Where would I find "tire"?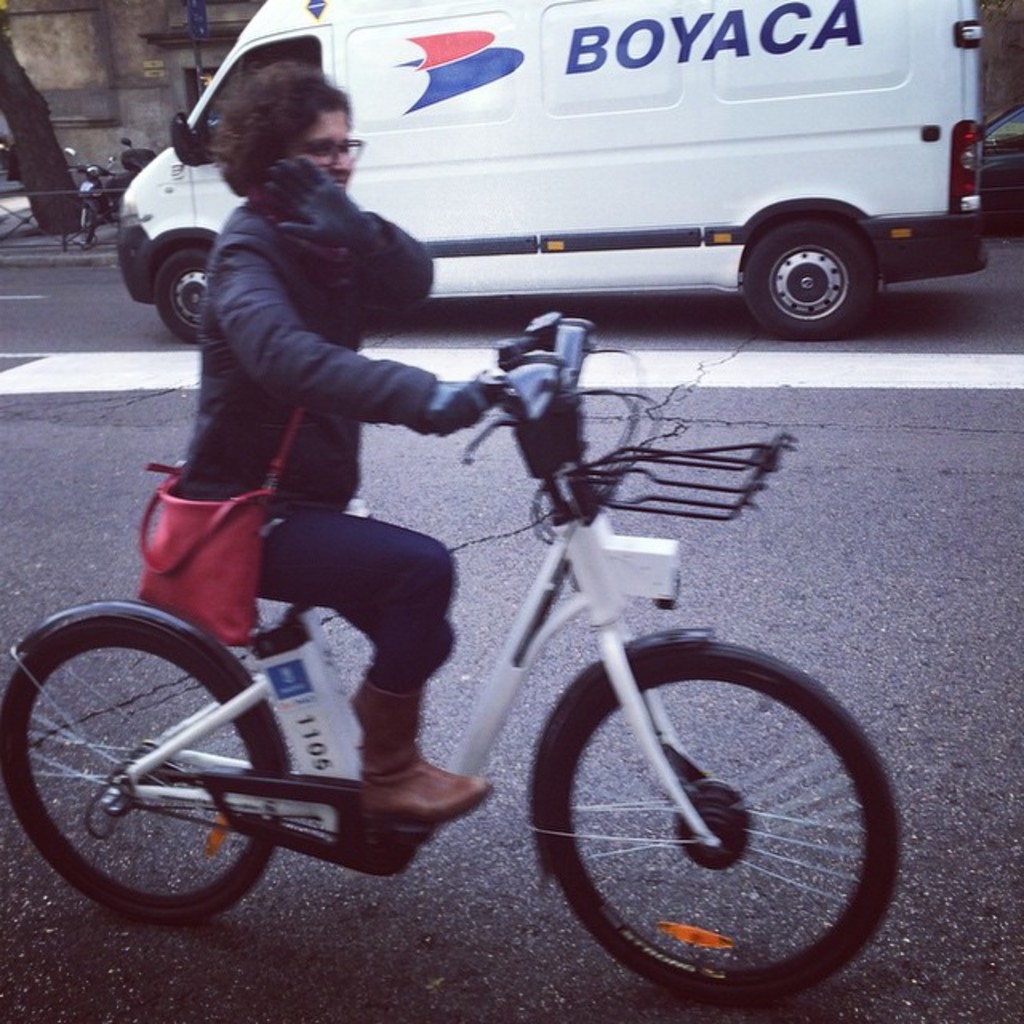
At [154,246,208,347].
